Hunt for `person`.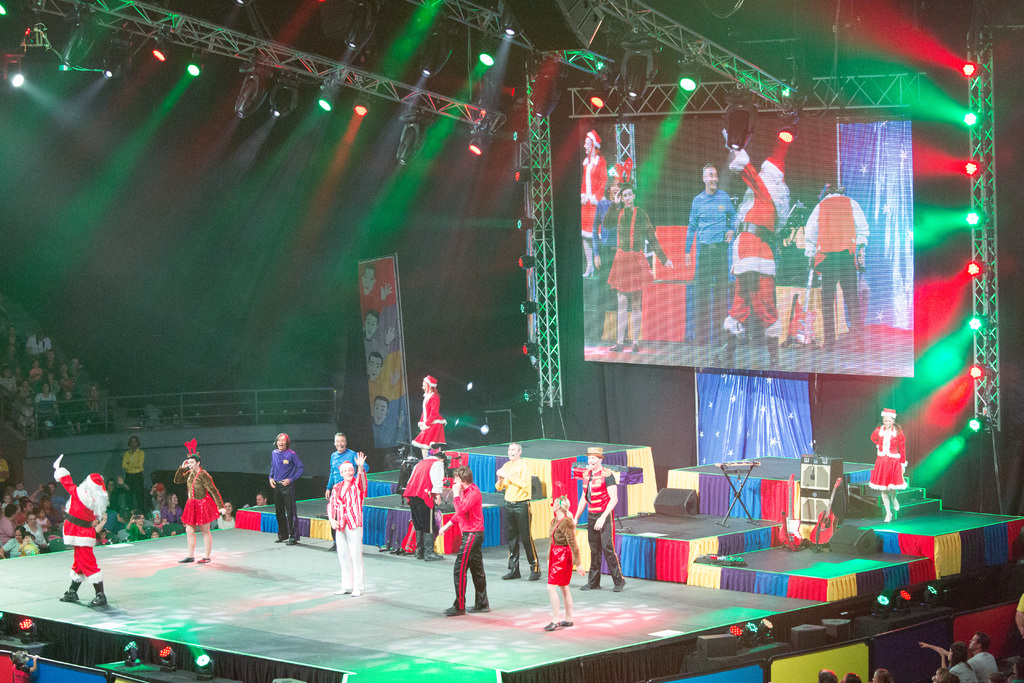
Hunted down at bbox=[328, 450, 367, 598].
